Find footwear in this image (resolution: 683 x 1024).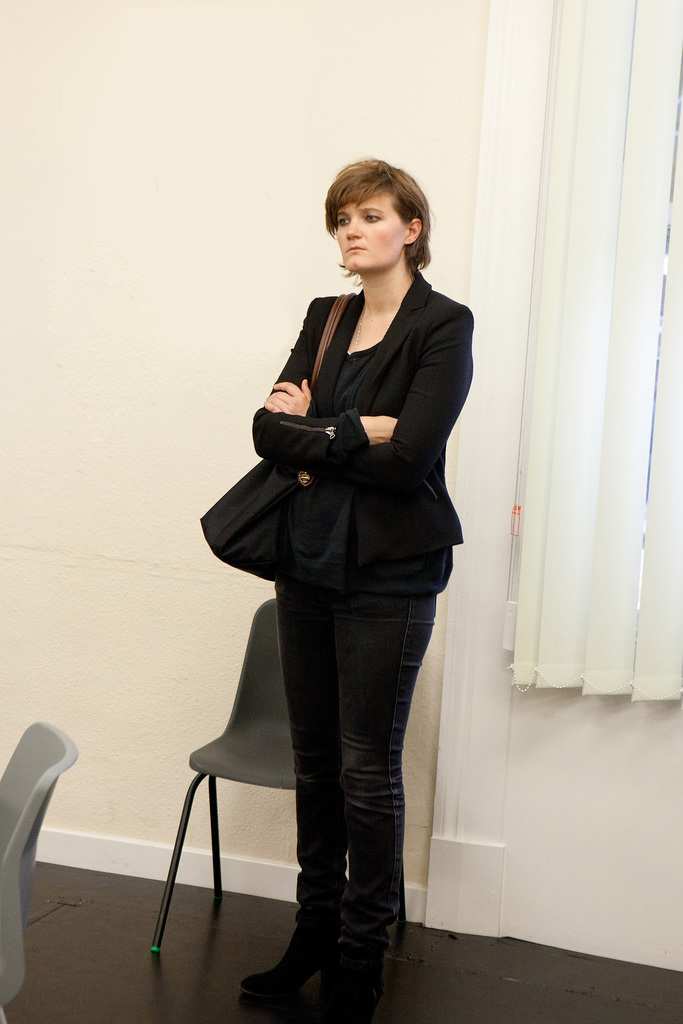
{"left": 293, "top": 908, "right": 407, "bottom": 1023}.
